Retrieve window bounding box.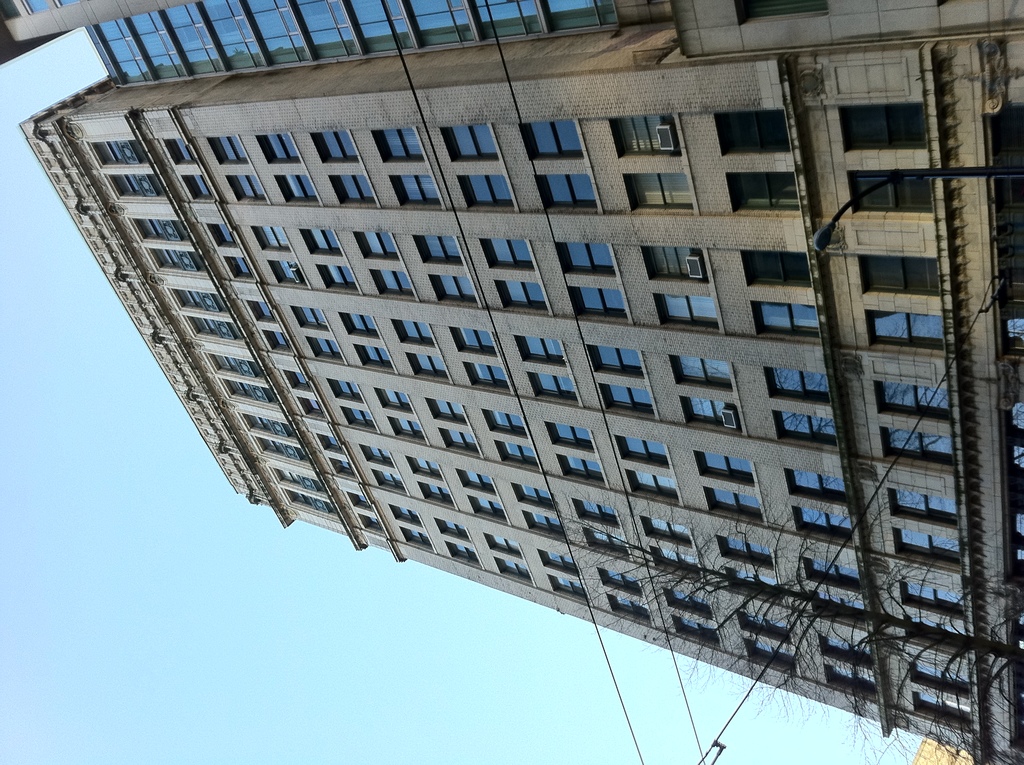
Bounding box: box(330, 457, 356, 482).
